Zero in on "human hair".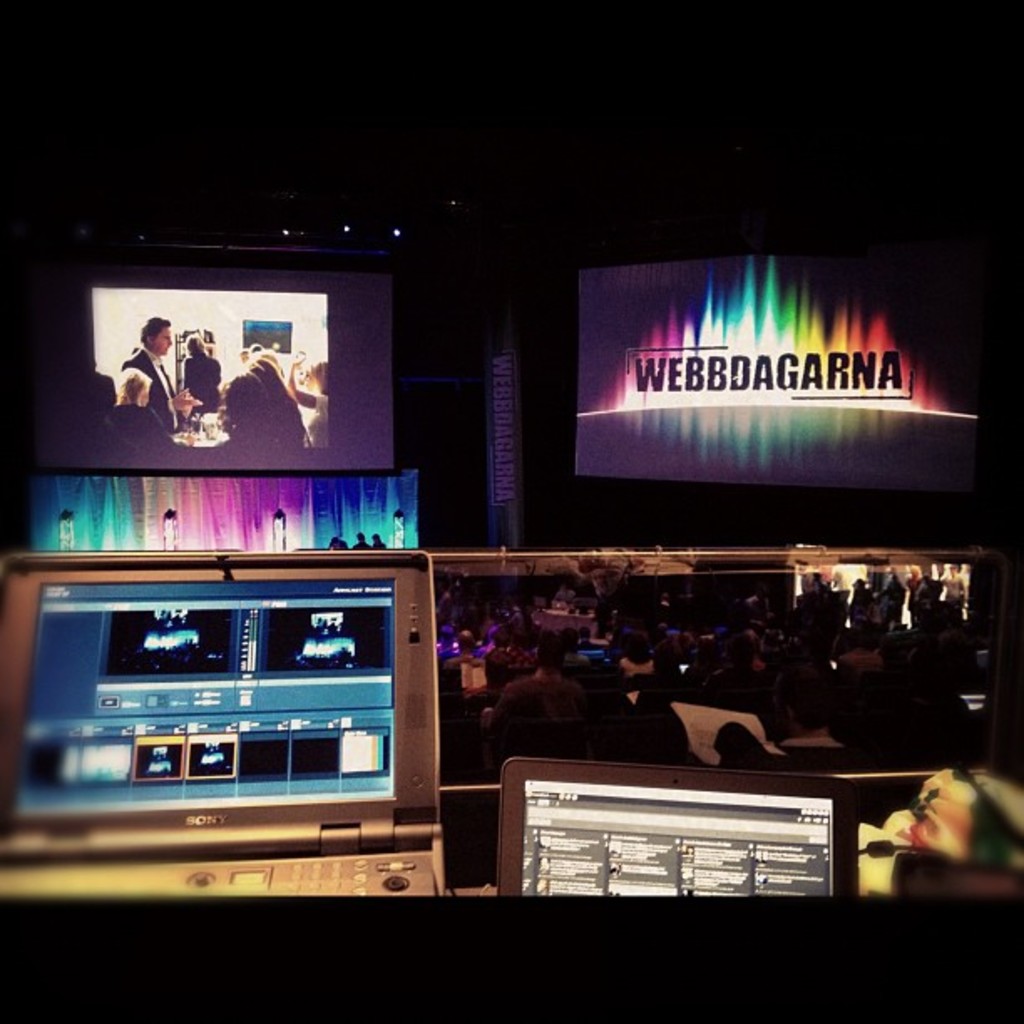
Zeroed in: <bbox>258, 350, 284, 373</bbox>.
